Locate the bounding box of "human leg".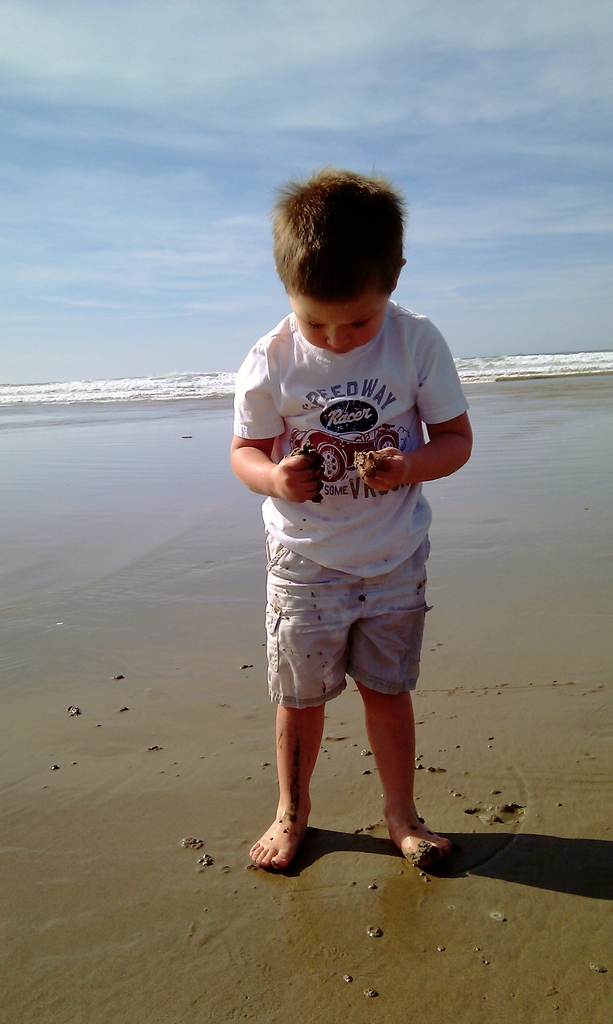
Bounding box: [left=351, top=662, right=451, bottom=865].
